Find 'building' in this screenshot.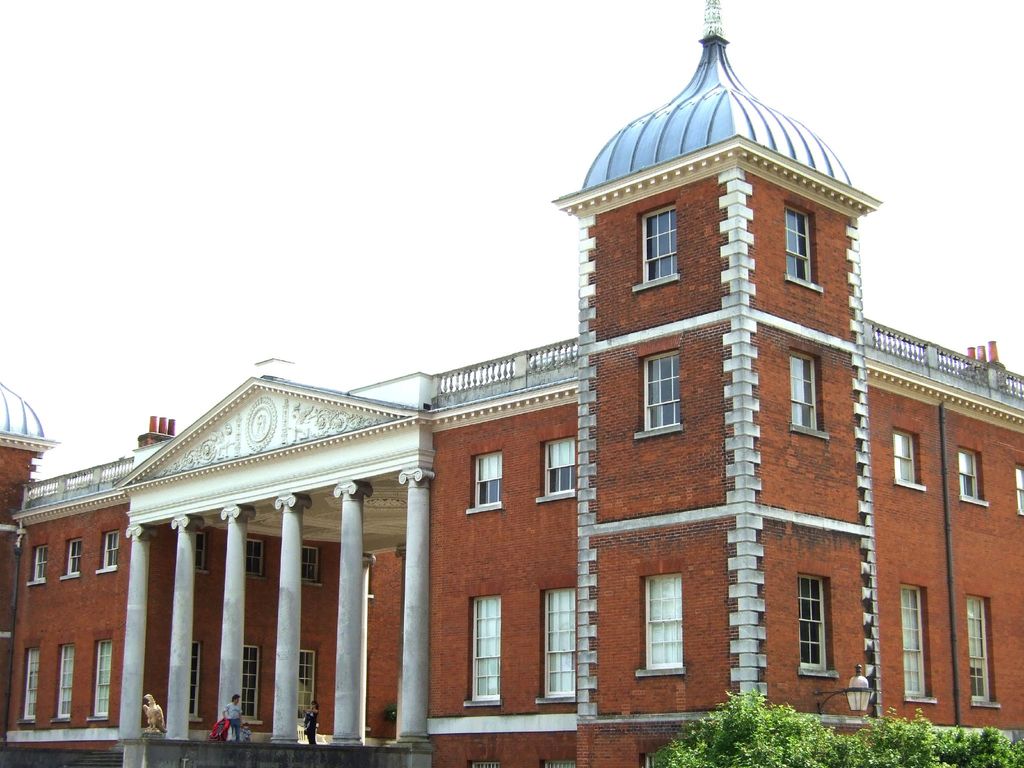
The bounding box for 'building' is <bbox>0, 0, 1023, 767</bbox>.
